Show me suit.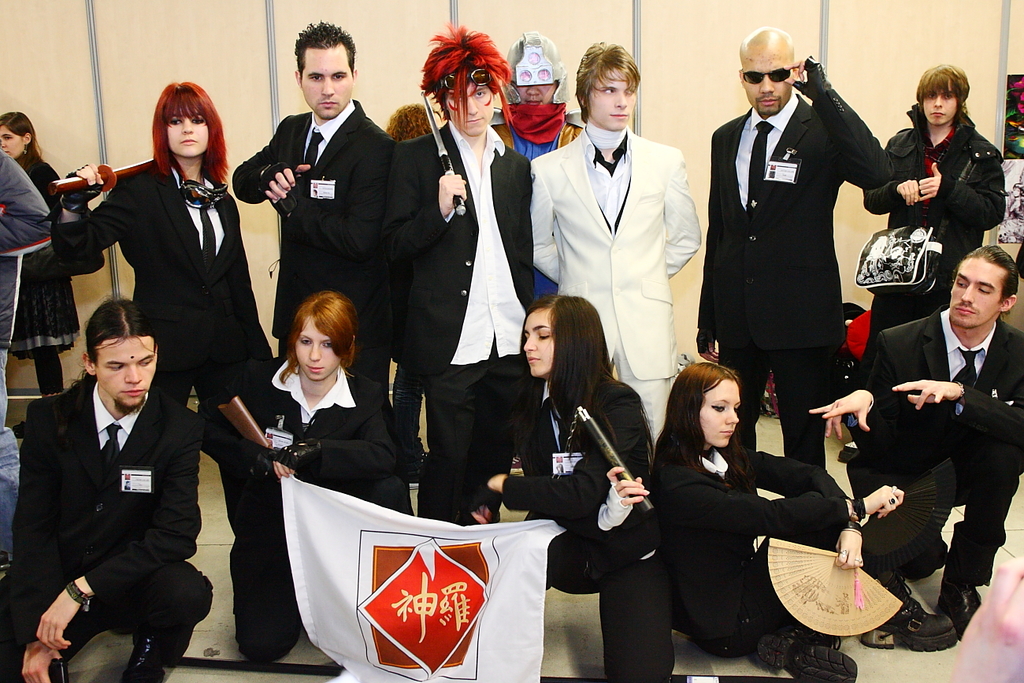
suit is here: [229,96,392,393].
